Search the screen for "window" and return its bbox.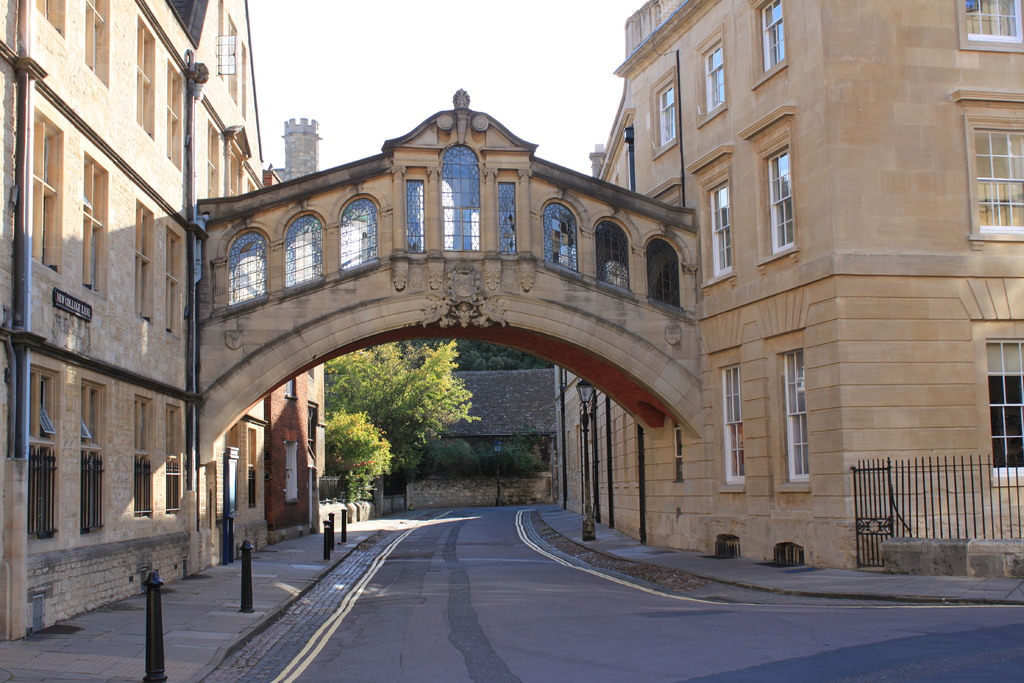
Found: Rect(773, 343, 816, 488).
